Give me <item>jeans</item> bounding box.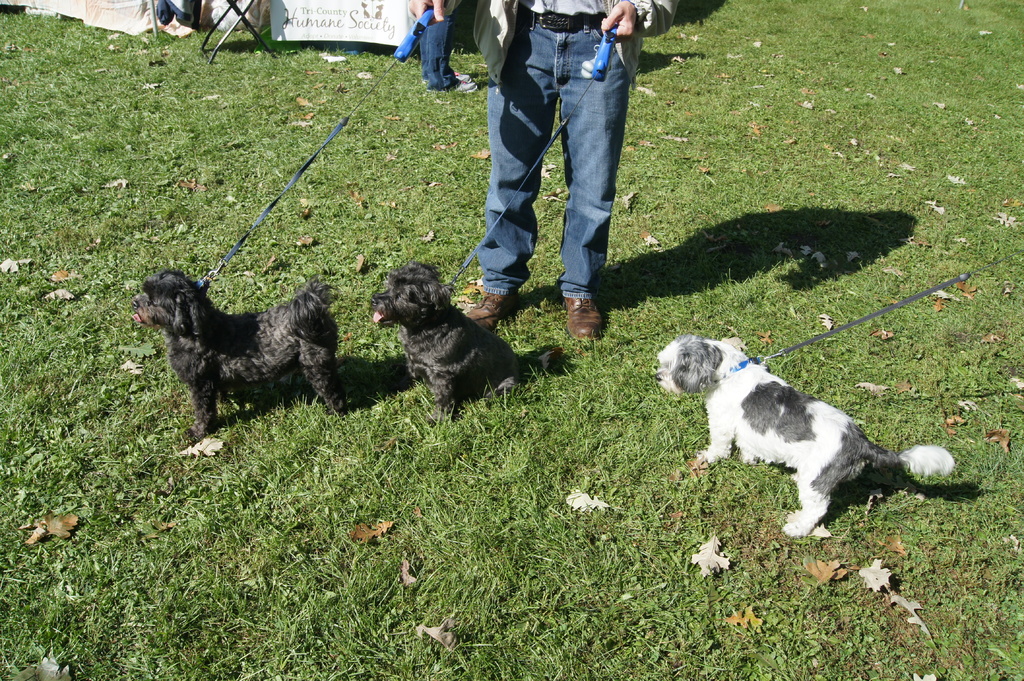
bbox=[420, 19, 461, 88].
